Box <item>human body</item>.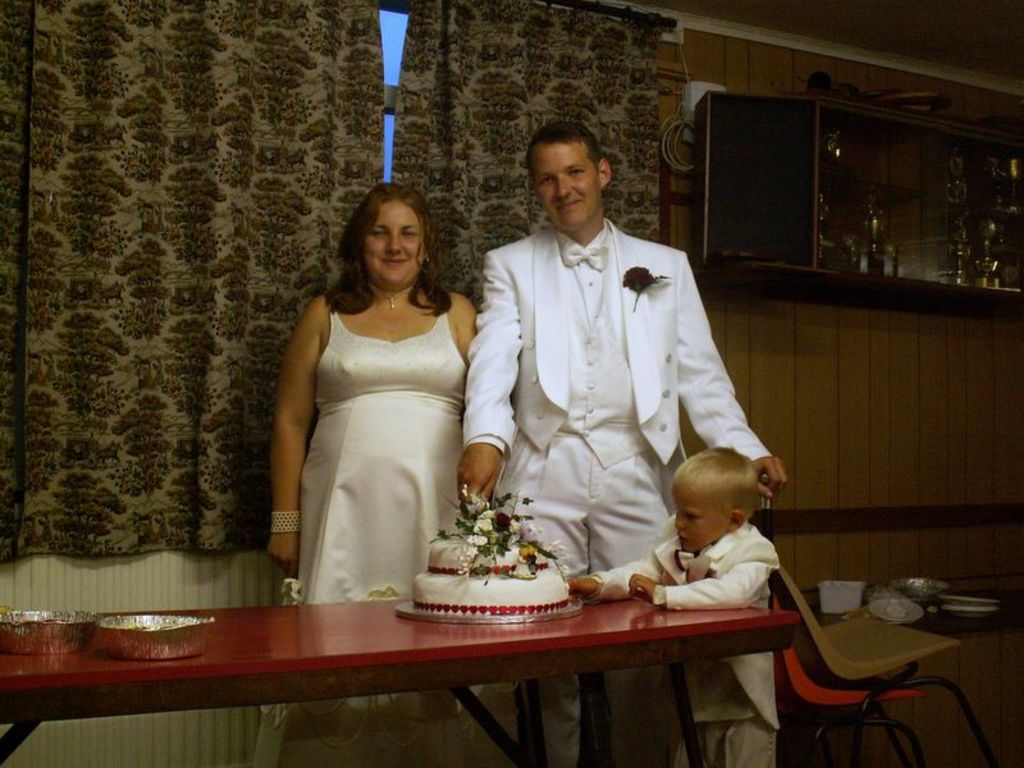
[x1=476, y1=220, x2=790, y2=767].
